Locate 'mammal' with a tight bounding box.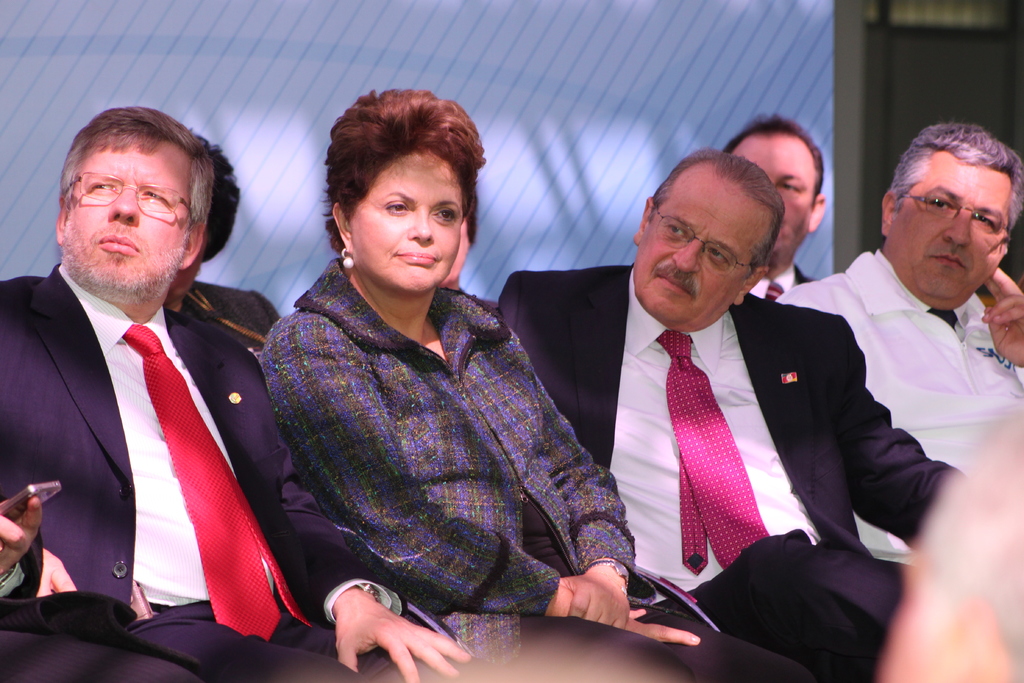
region(0, 497, 207, 682).
